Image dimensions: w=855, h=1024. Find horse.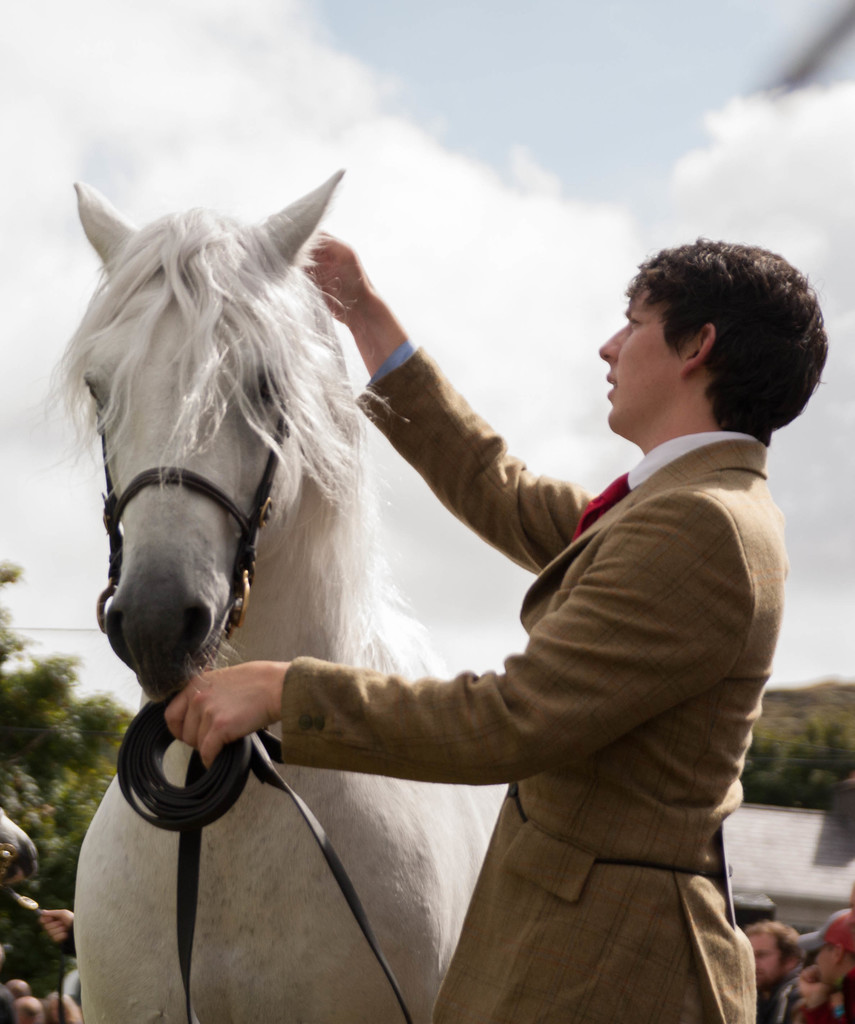
bbox=[33, 175, 505, 1023].
